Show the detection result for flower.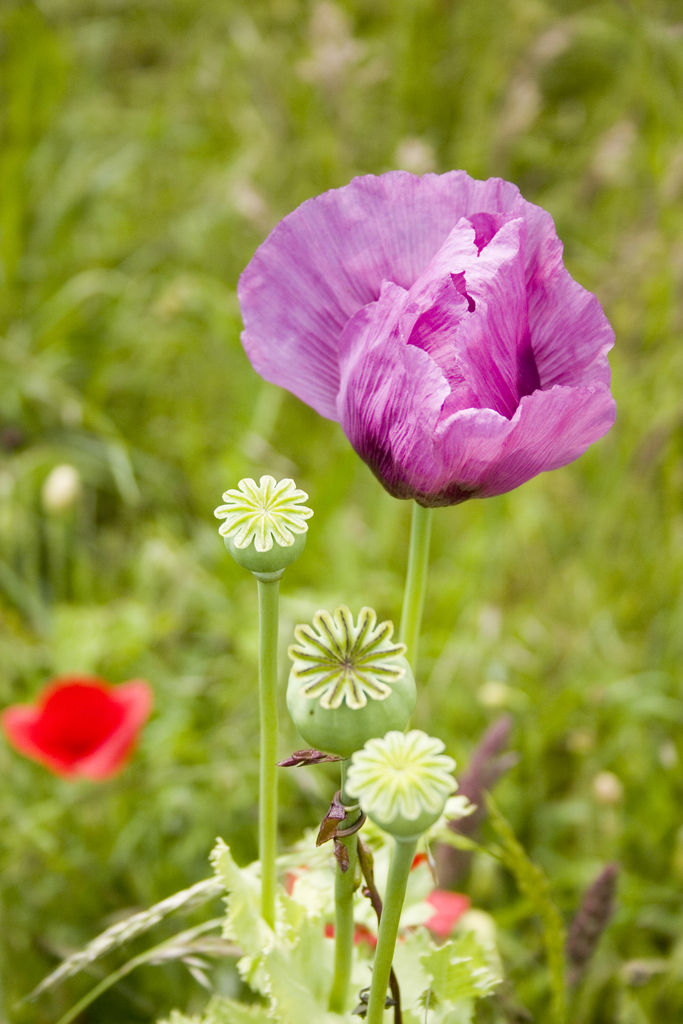
211,472,318,556.
